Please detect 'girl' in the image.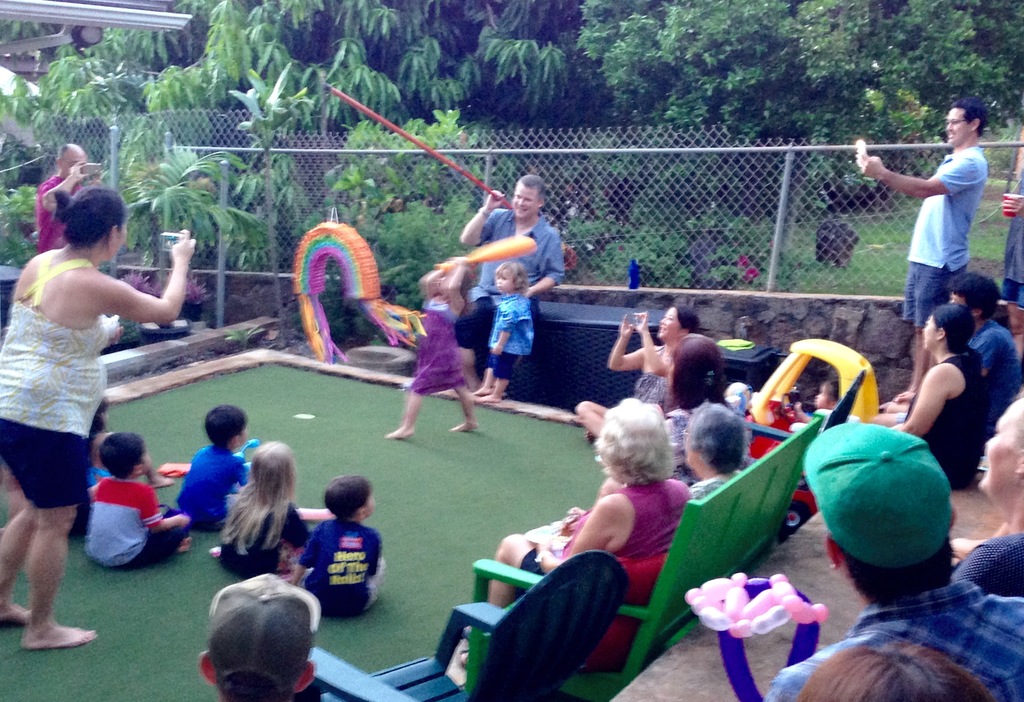
[x1=381, y1=252, x2=479, y2=439].
